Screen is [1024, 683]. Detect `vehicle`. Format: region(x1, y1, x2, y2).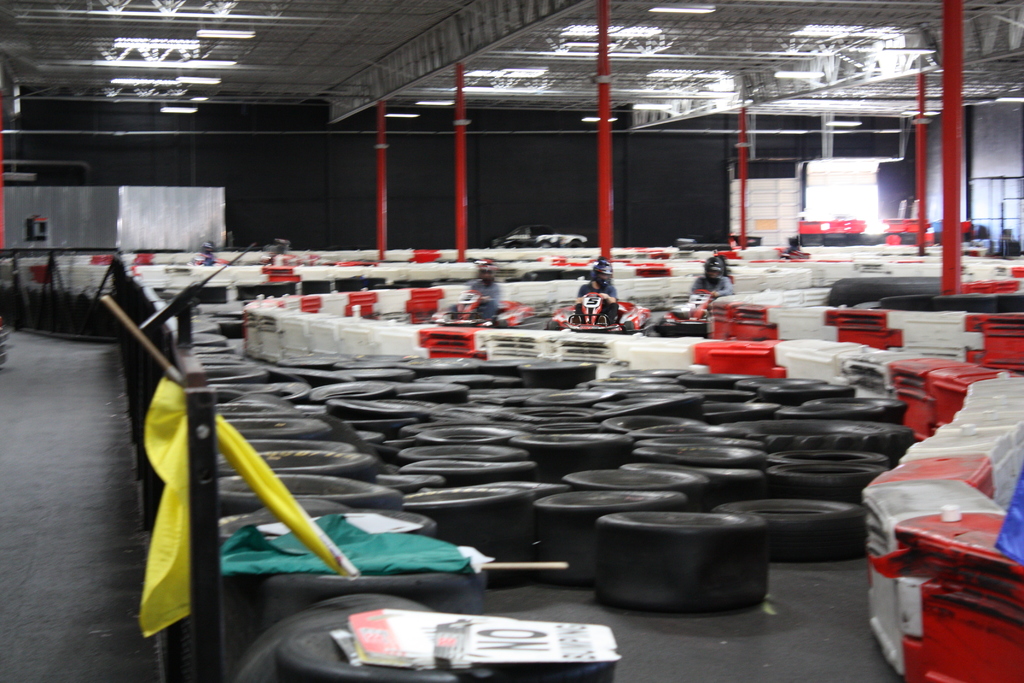
region(641, 285, 727, 342).
